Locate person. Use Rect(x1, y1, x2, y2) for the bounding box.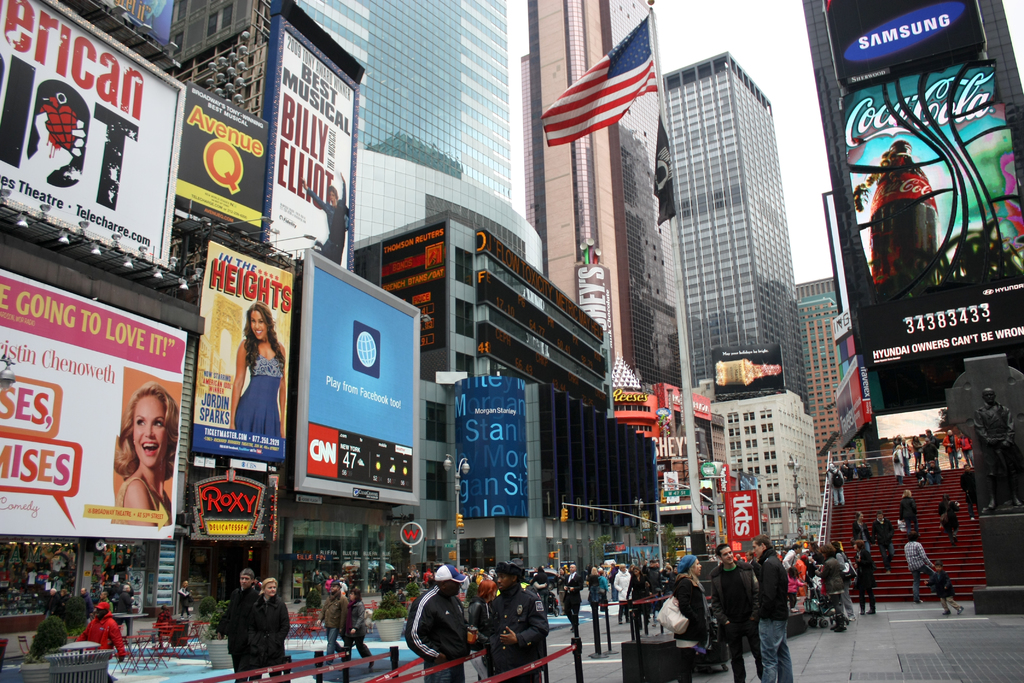
Rect(929, 557, 963, 618).
